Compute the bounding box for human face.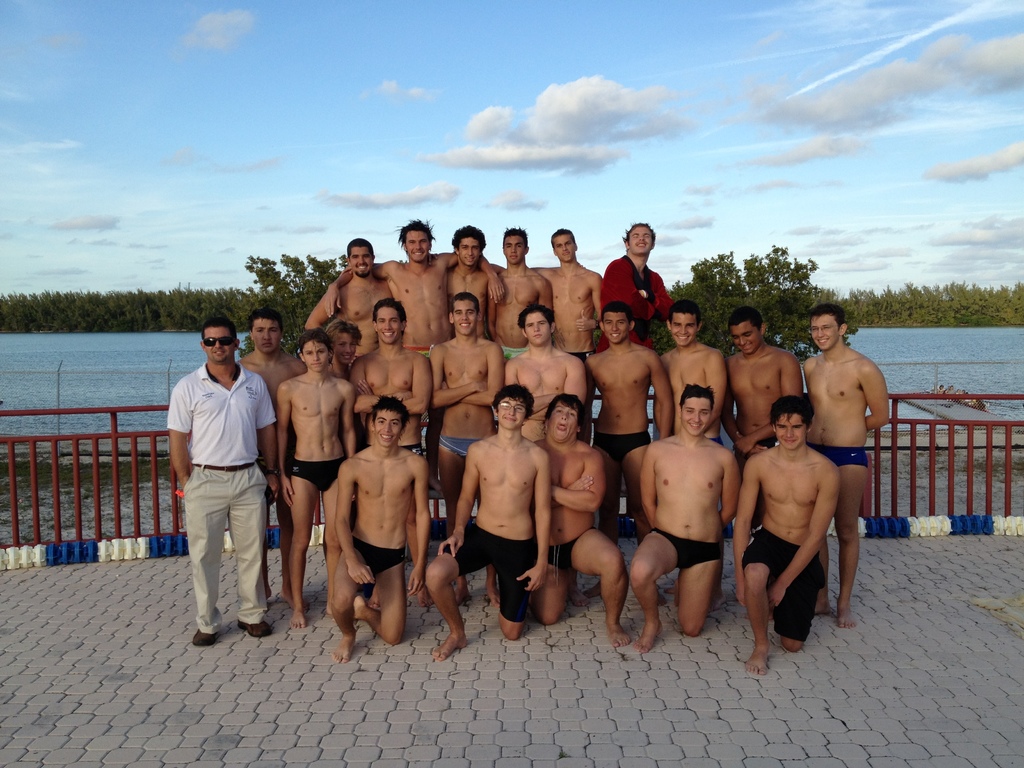
box=[811, 318, 836, 350].
